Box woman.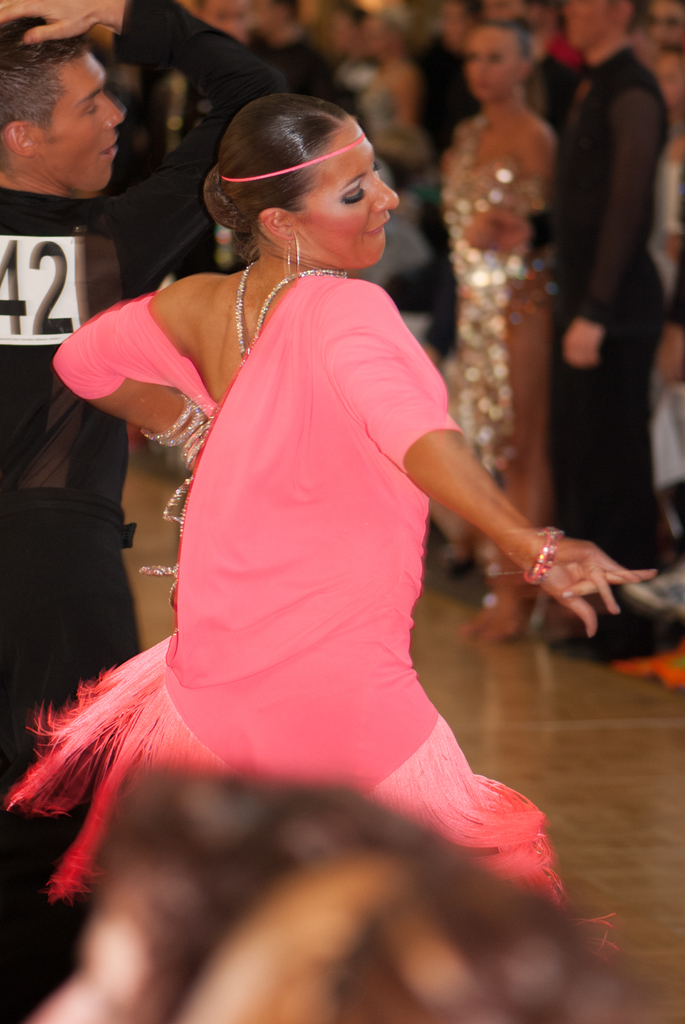
{"left": 424, "top": 15, "right": 562, "bottom": 653}.
